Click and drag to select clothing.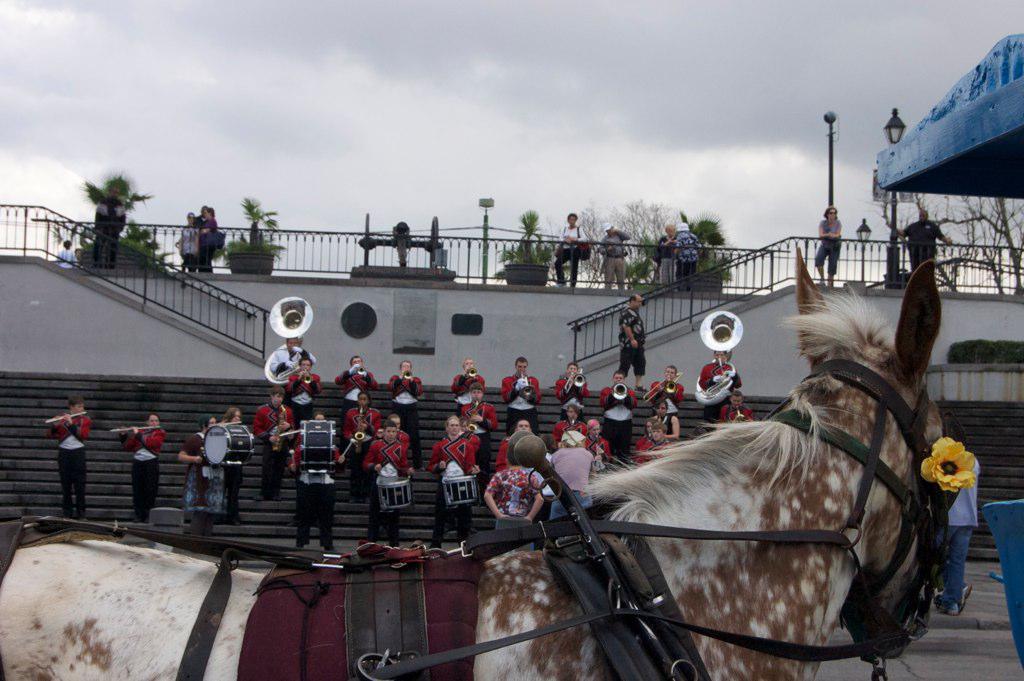
Selection: BBox(57, 245, 71, 271).
